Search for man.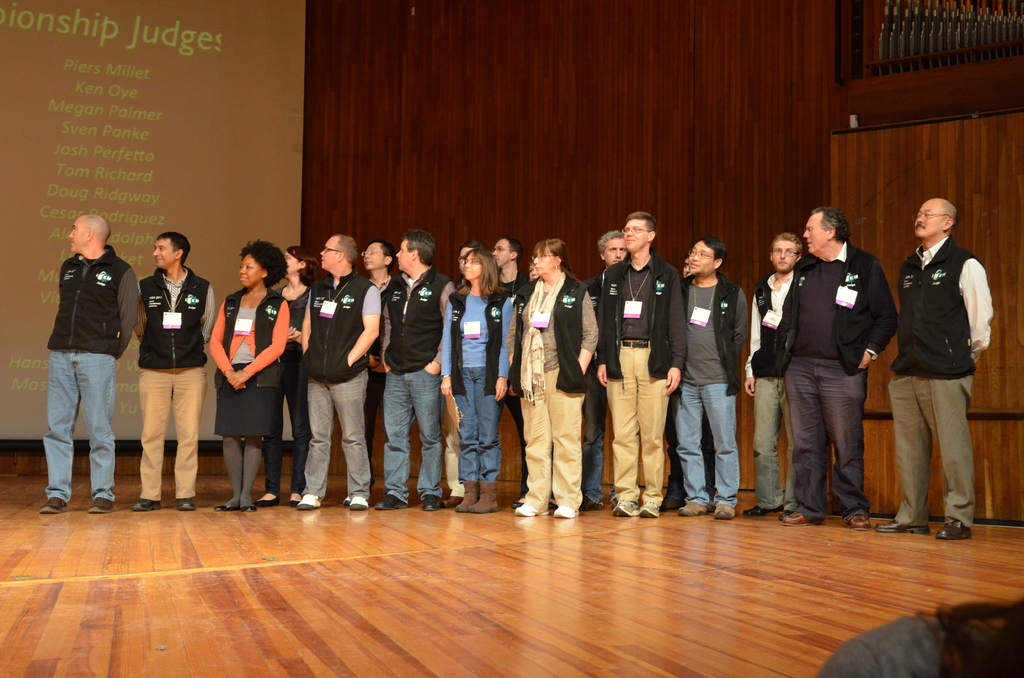
Found at crop(62, 211, 168, 519).
